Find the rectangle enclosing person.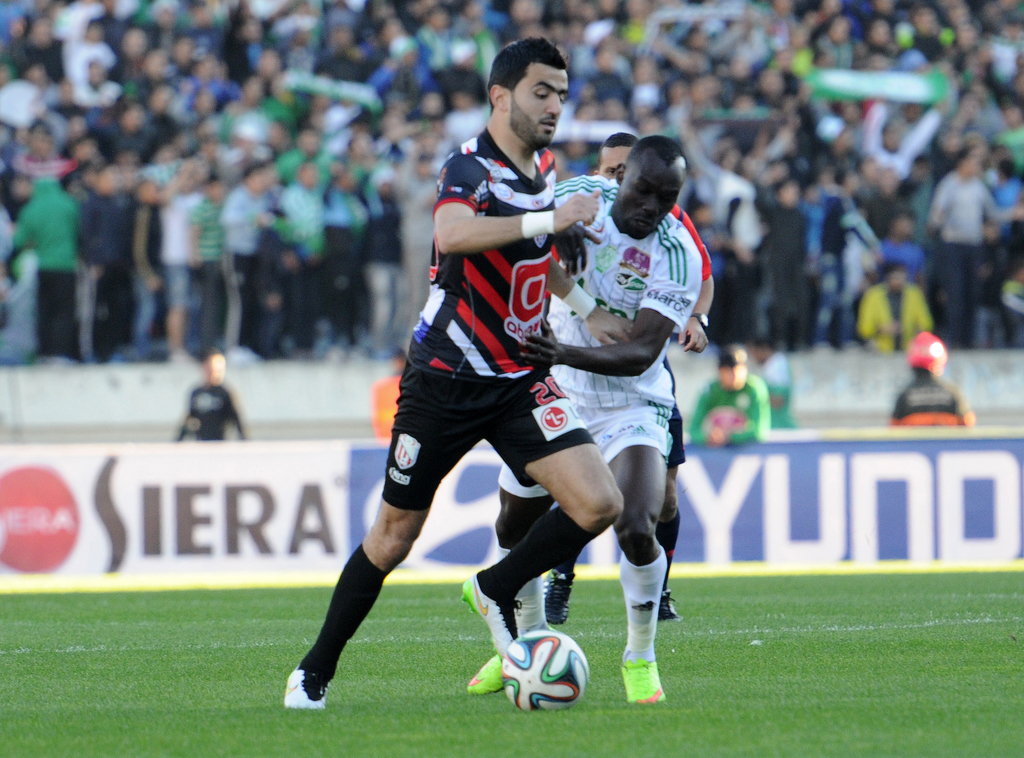
(692, 349, 767, 446).
